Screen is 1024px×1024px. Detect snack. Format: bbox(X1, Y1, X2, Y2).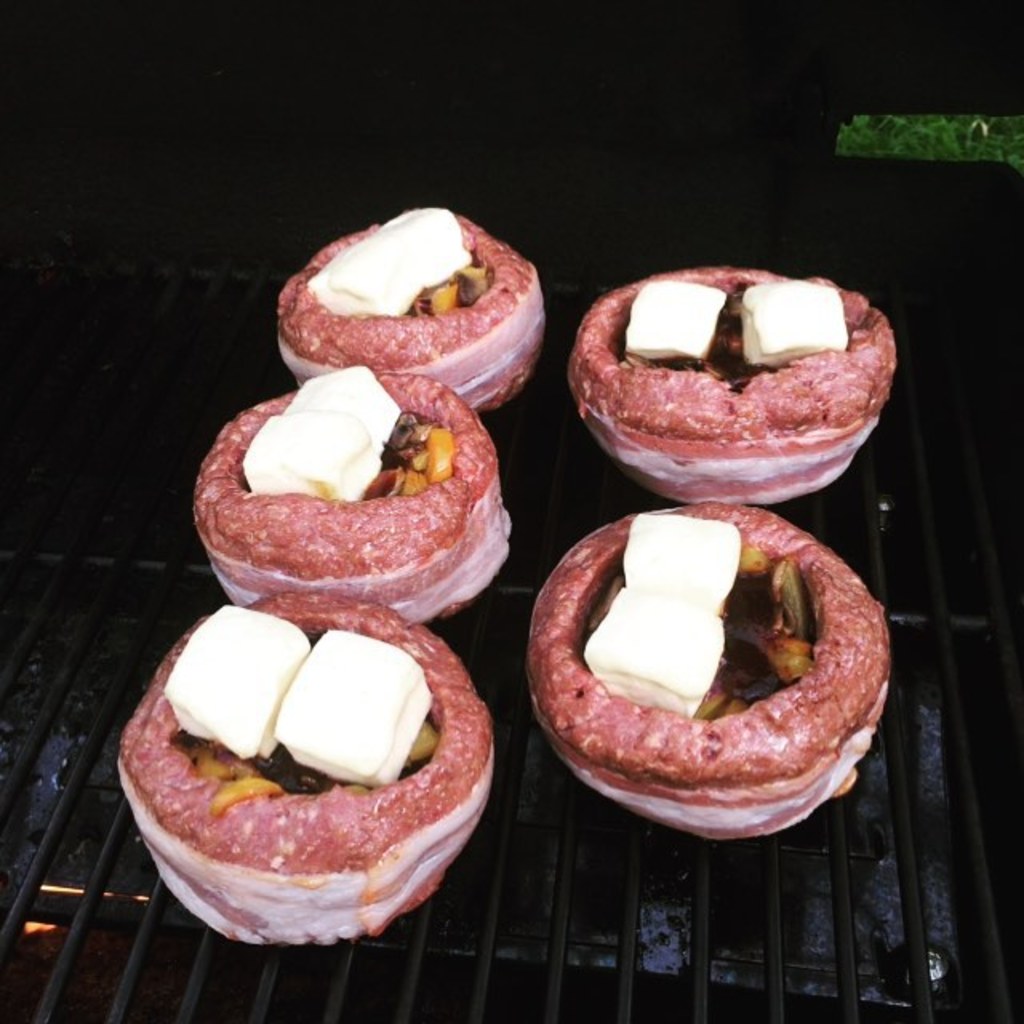
bbox(562, 264, 896, 512).
